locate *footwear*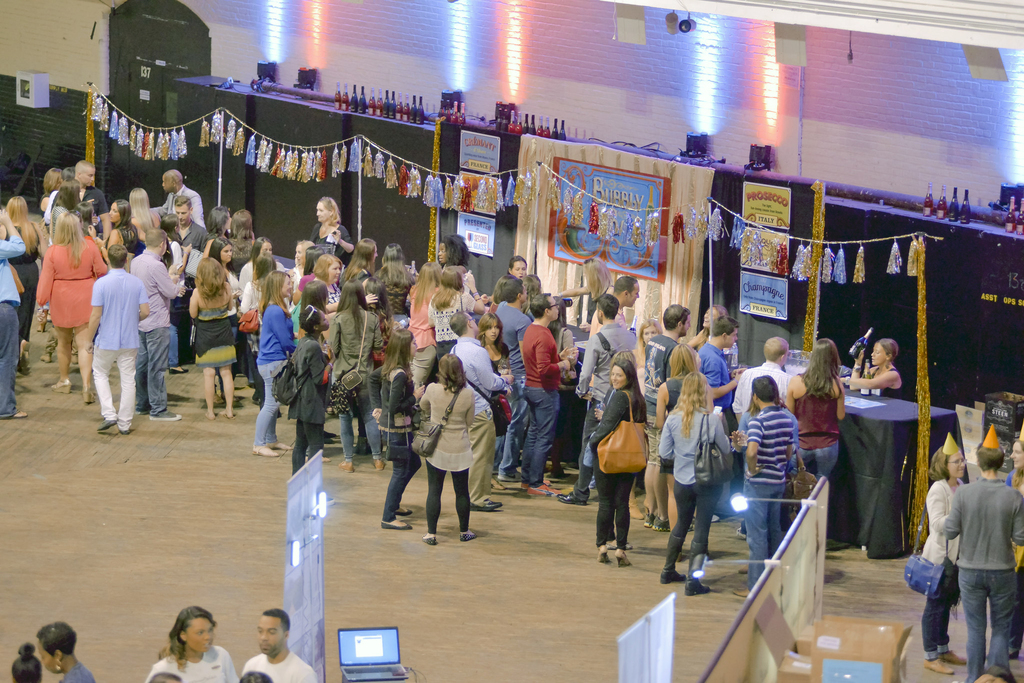
select_region(529, 482, 563, 495)
